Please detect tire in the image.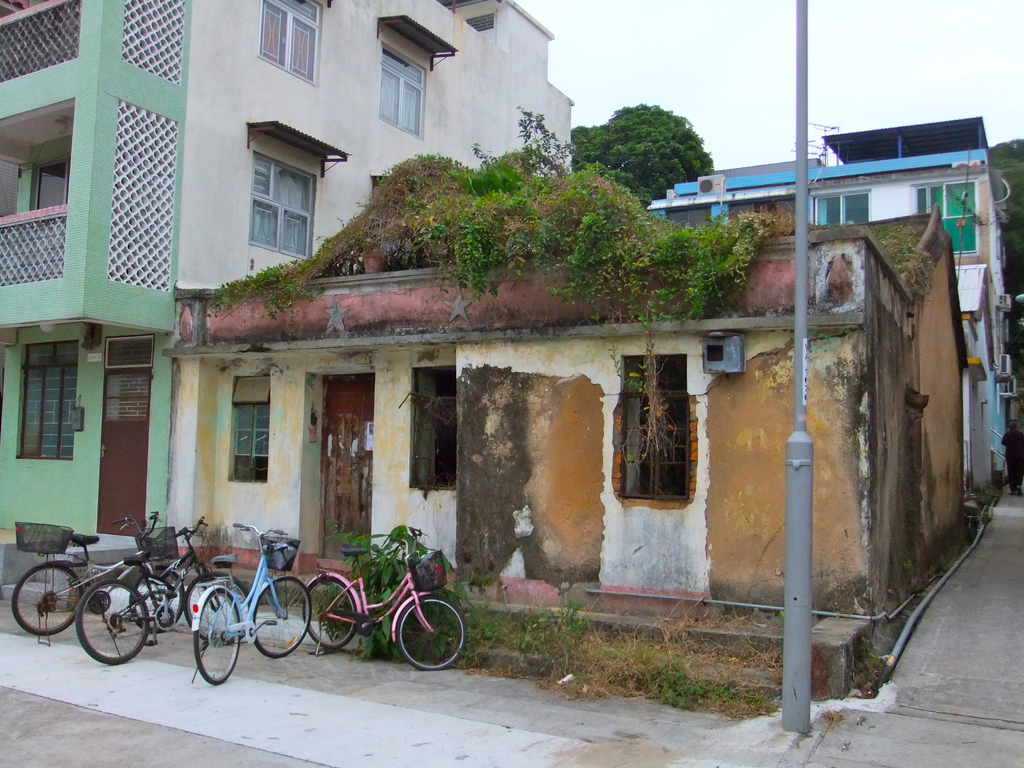
(x1=195, y1=589, x2=239, y2=685).
